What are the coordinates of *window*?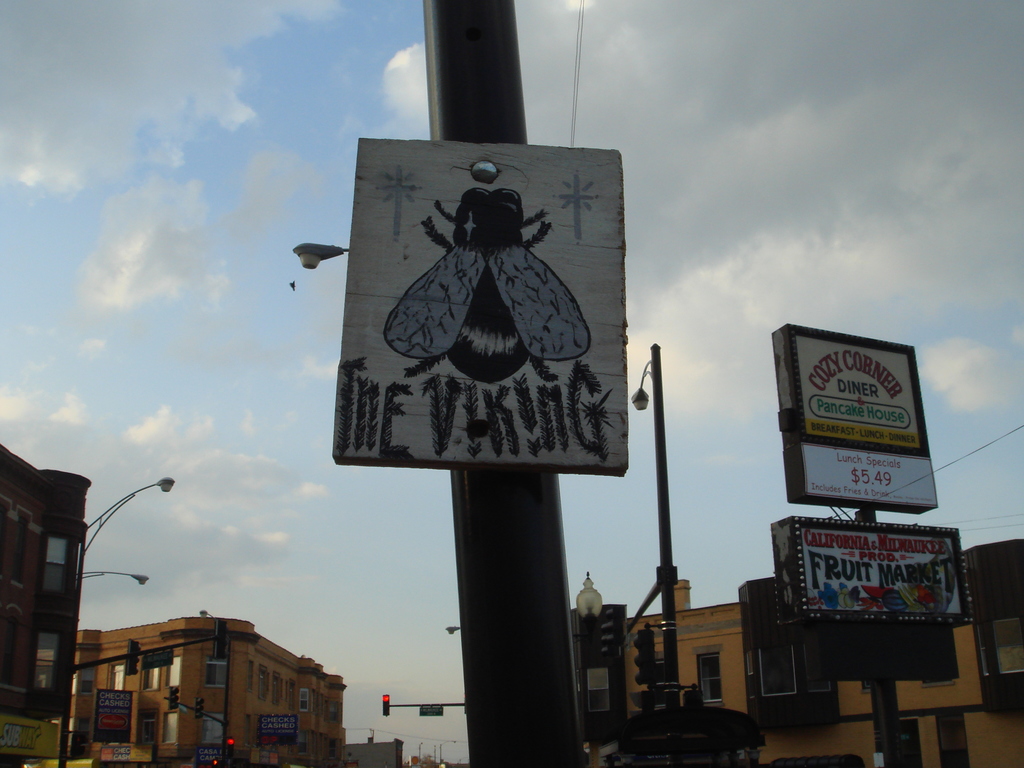
45 537 70 595.
